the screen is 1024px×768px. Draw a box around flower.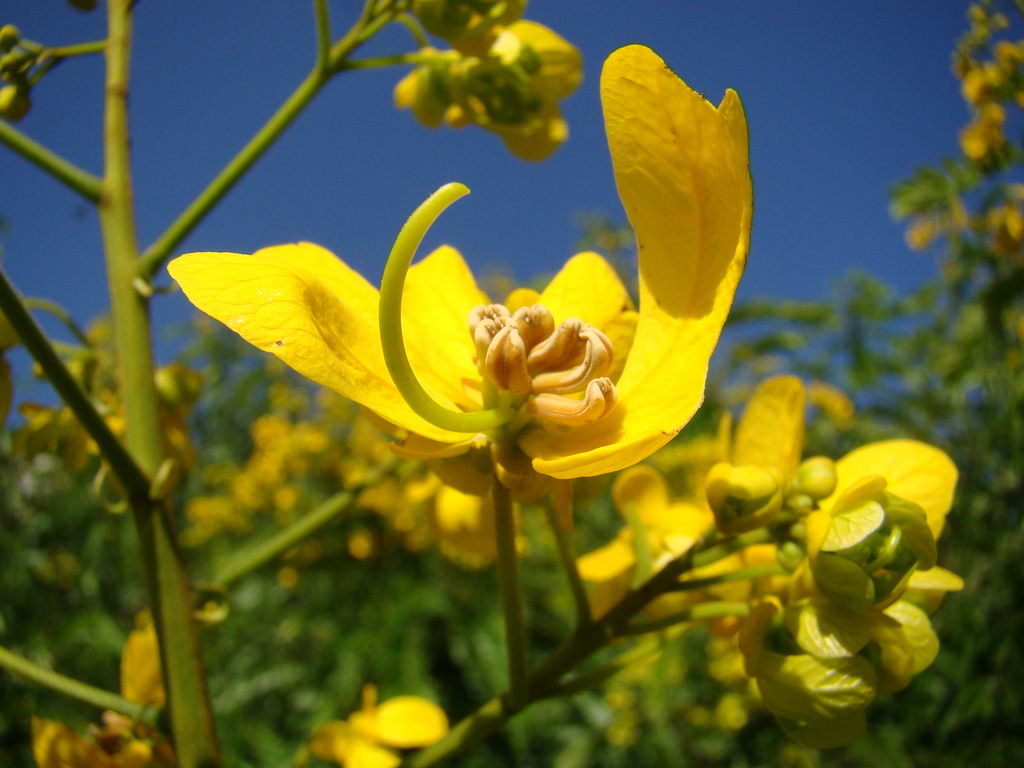
20:628:166:767.
